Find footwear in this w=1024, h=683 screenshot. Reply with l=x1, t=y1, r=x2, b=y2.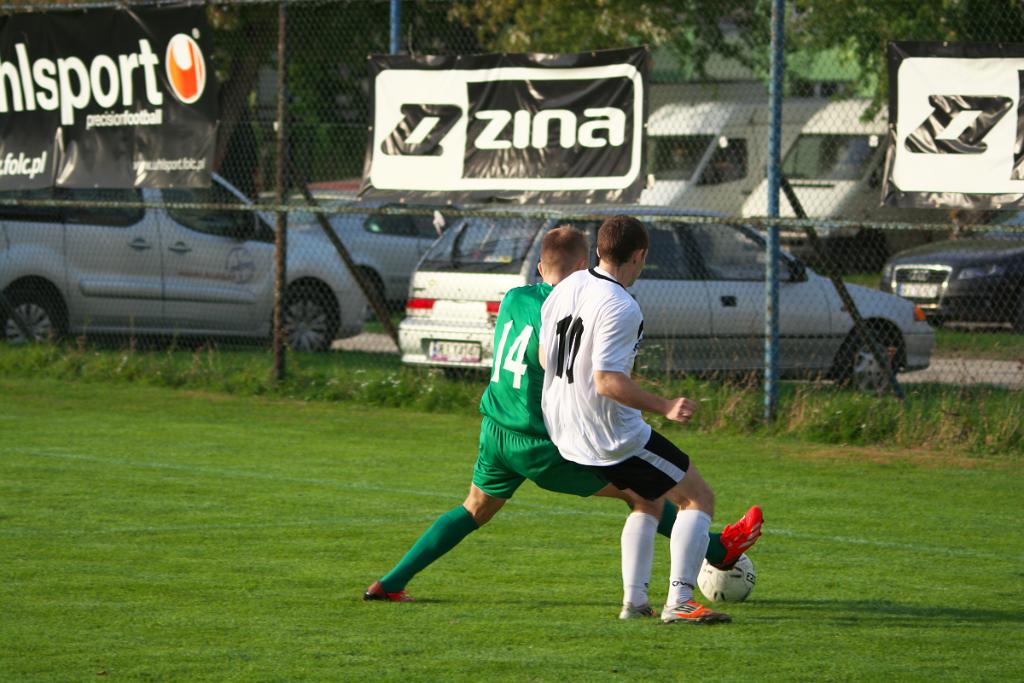
l=363, t=578, r=413, b=600.
